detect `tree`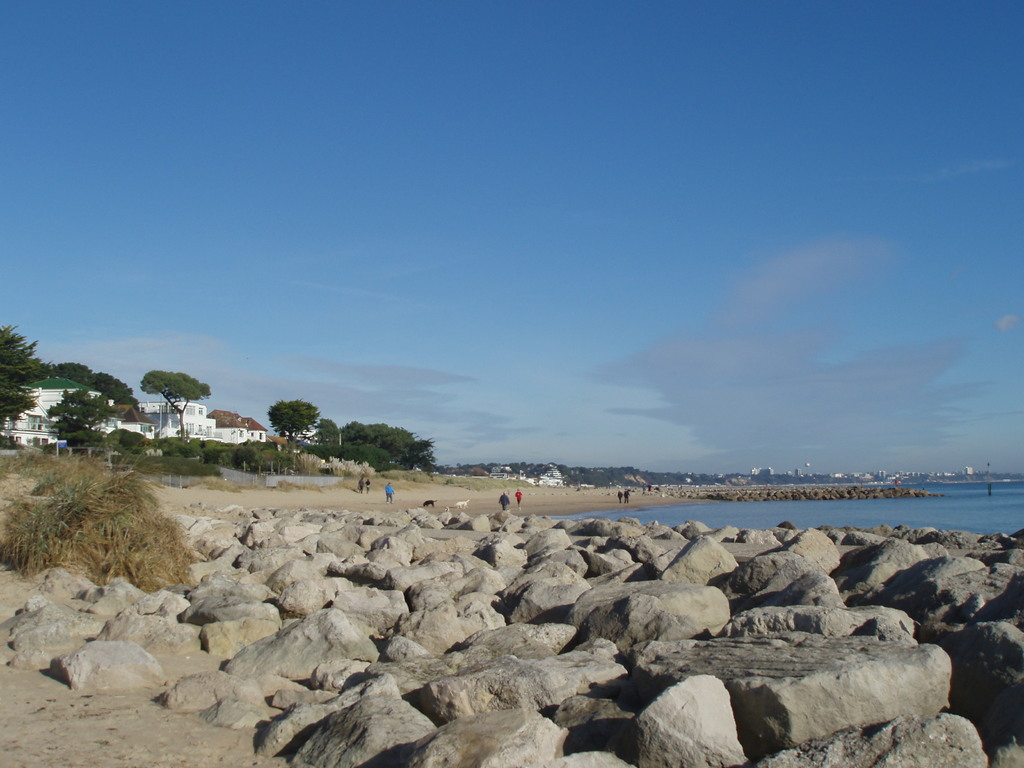
region(240, 444, 281, 474)
